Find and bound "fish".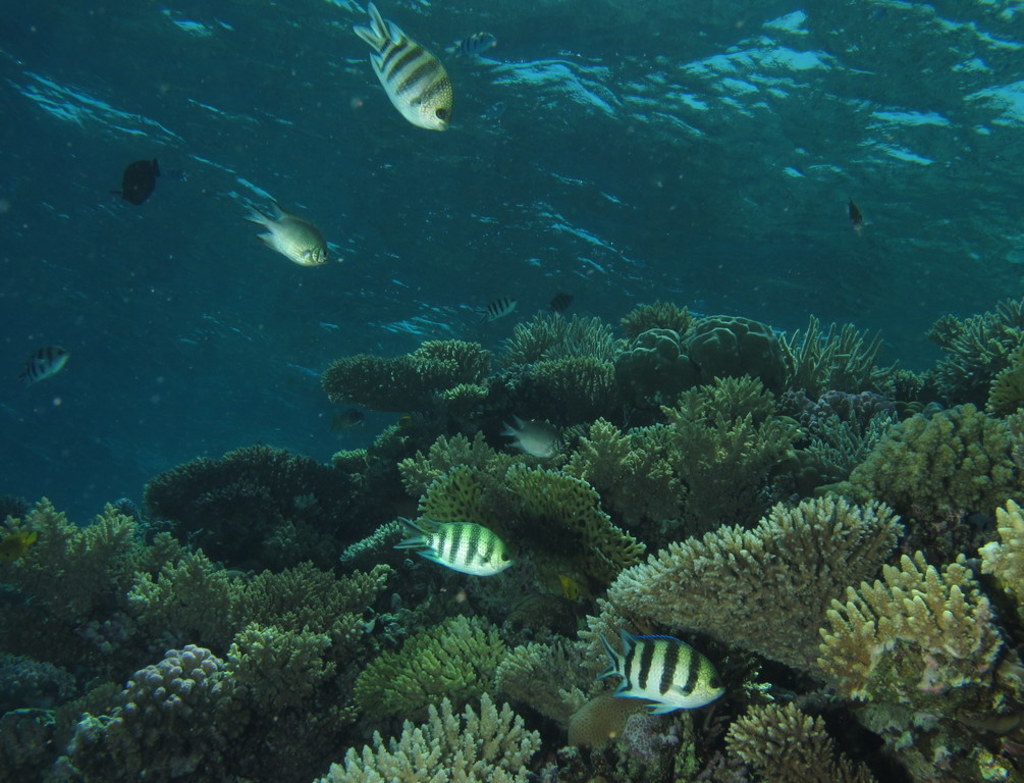
Bound: l=561, t=691, r=638, b=747.
